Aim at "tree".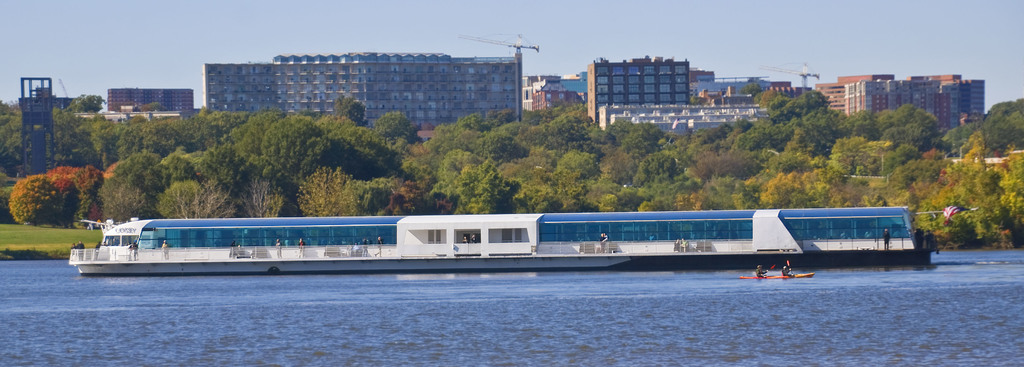
Aimed at (876, 127, 952, 159).
